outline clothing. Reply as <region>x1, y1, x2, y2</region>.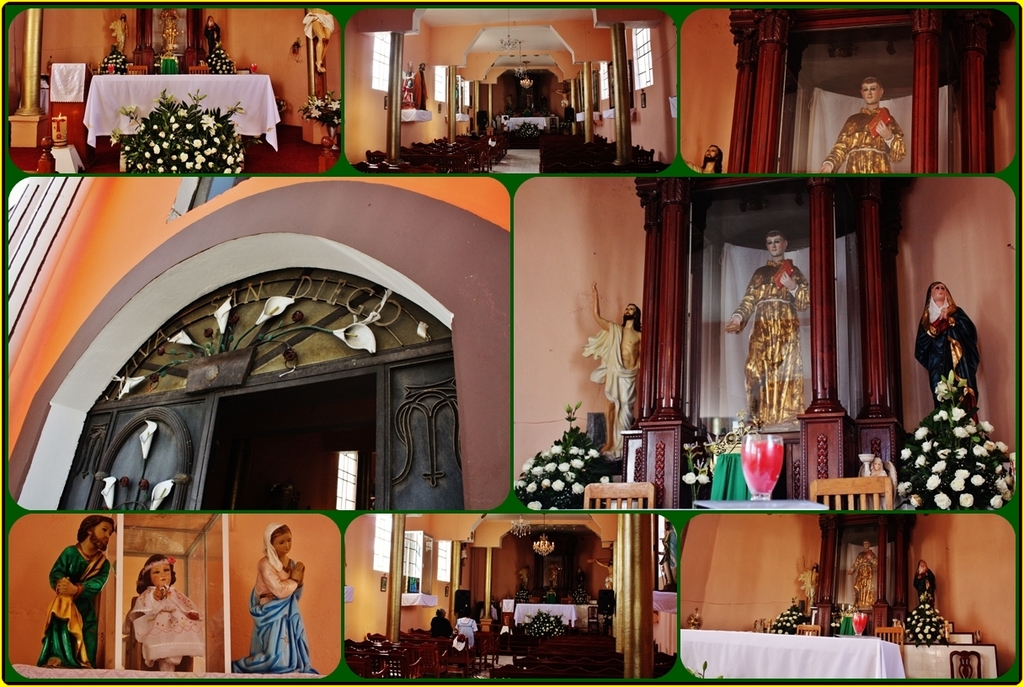
<region>583, 317, 643, 450</region>.
